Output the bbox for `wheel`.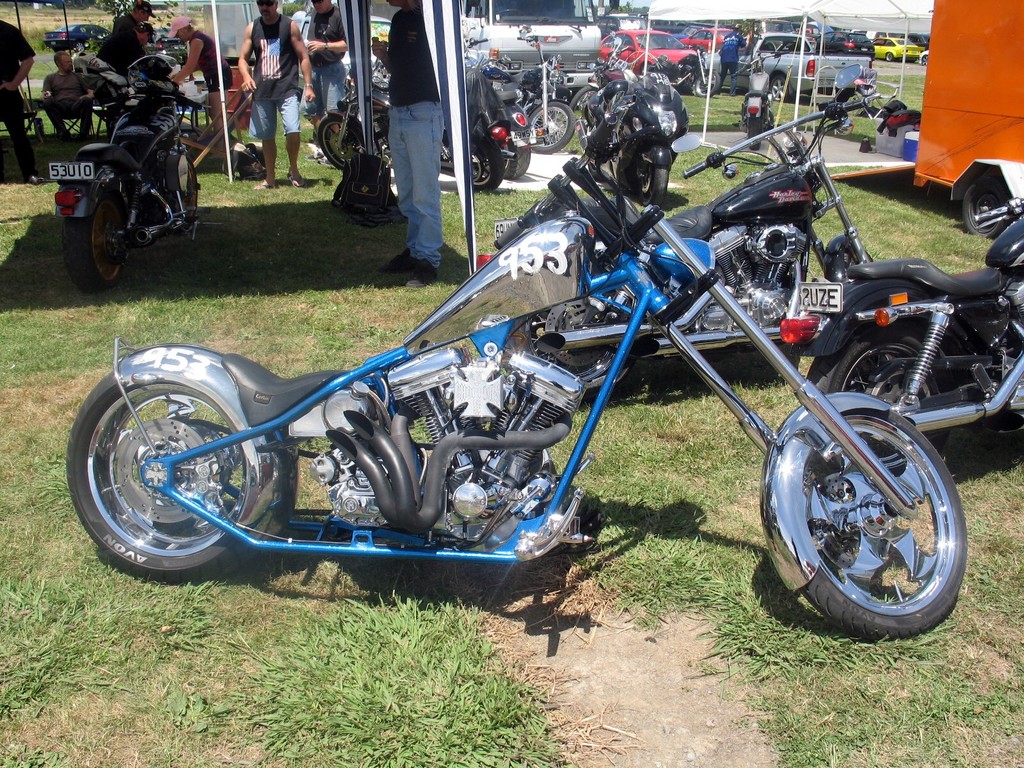
x1=494, y1=8, x2=522, y2=17.
